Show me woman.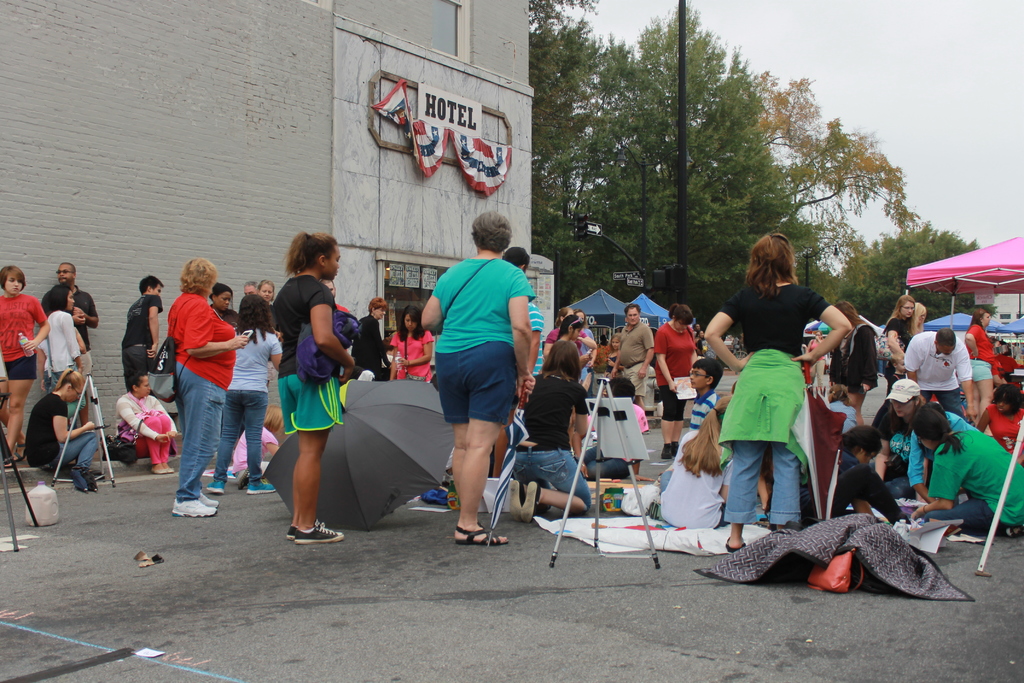
woman is here: locate(214, 286, 280, 495).
